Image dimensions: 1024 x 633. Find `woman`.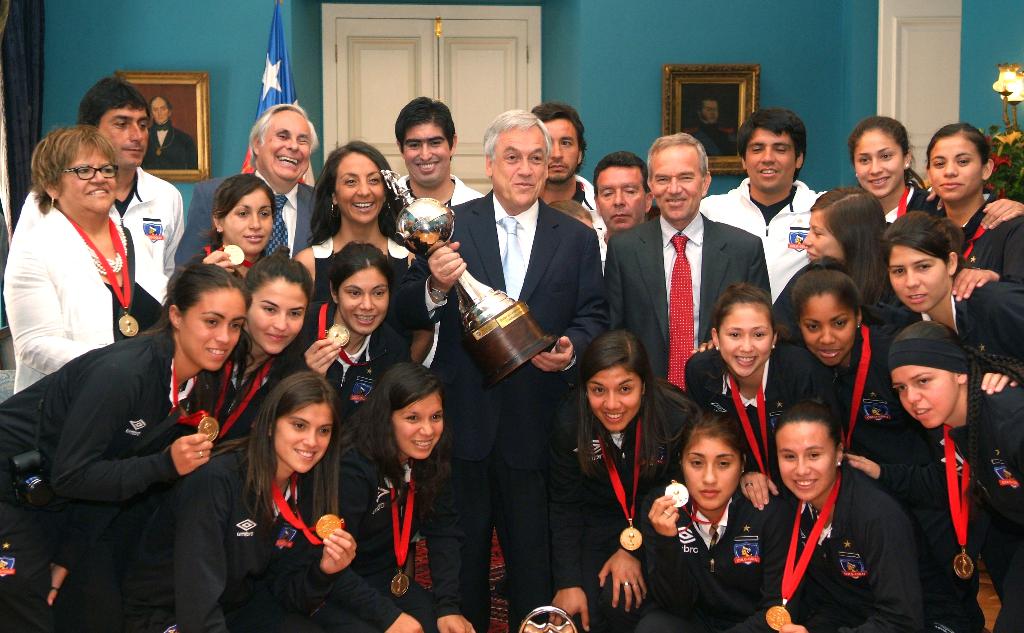
Rect(287, 142, 429, 346).
